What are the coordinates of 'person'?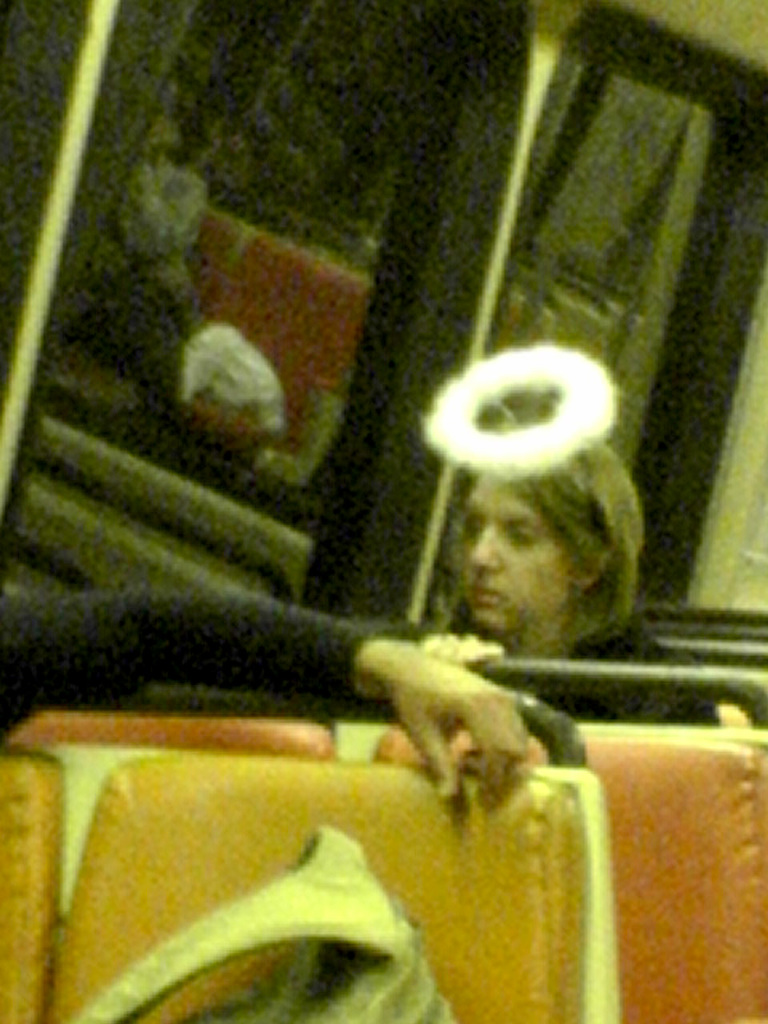
bbox=(0, 544, 546, 804).
